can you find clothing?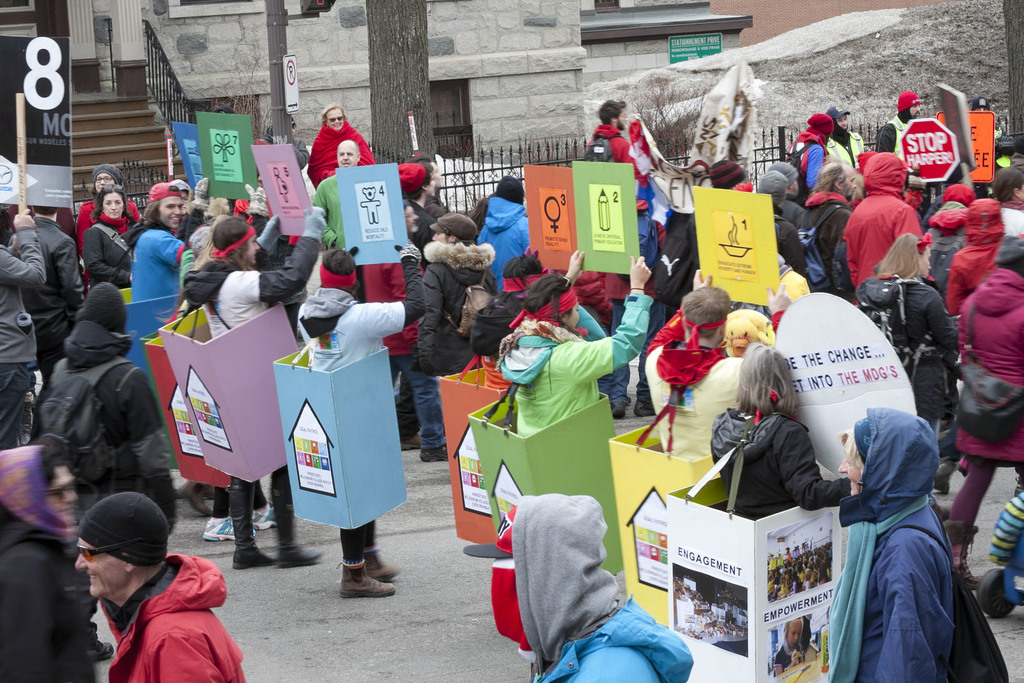
Yes, bounding box: detection(74, 486, 244, 682).
